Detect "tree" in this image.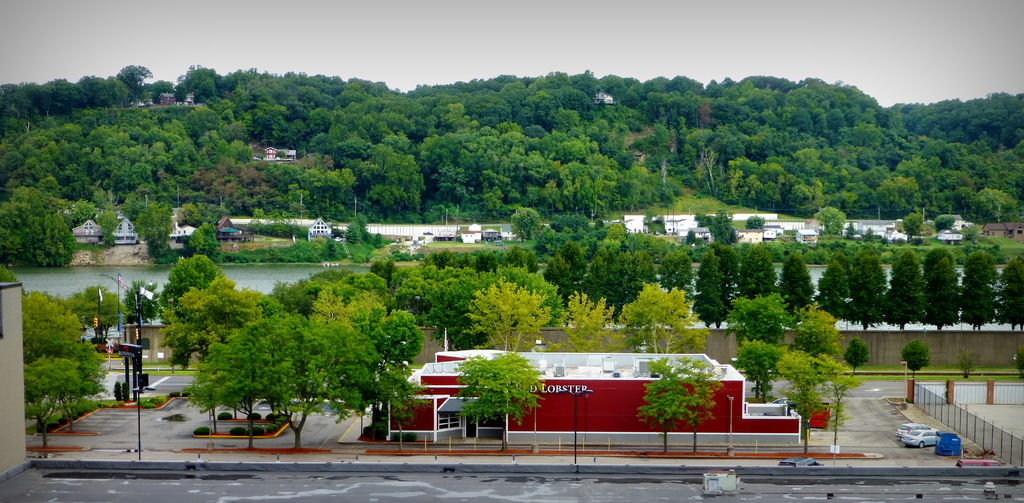
Detection: (x1=342, y1=72, x2=380, y2=106).
